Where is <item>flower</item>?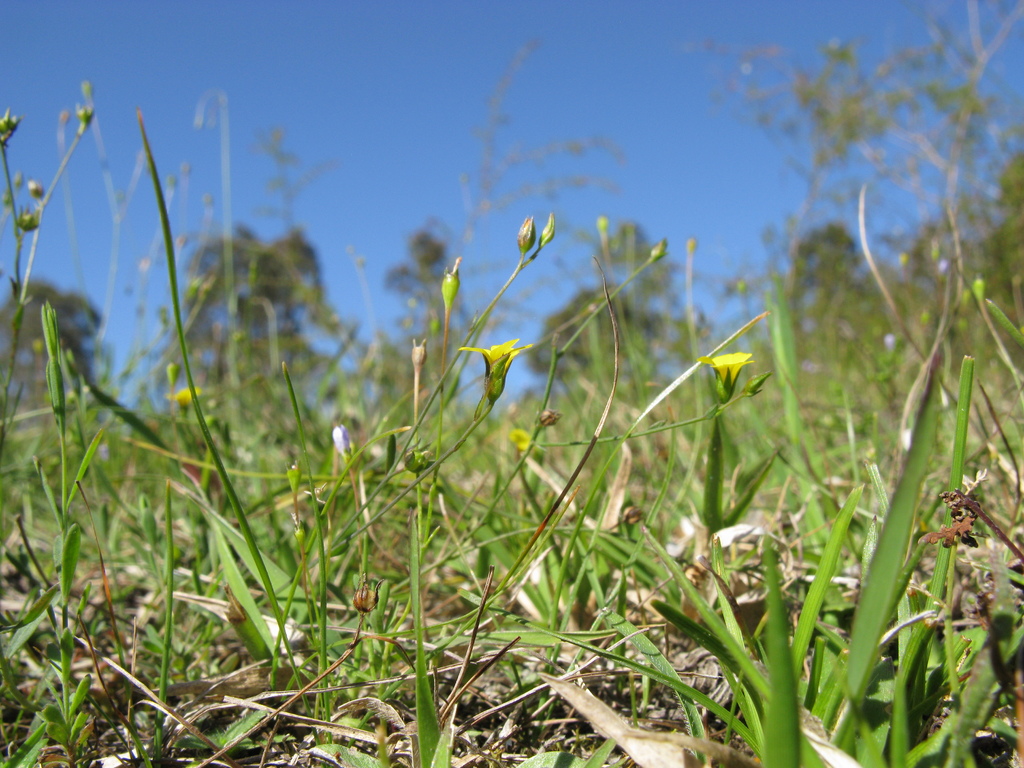
box(458, 340, 535, 403).
